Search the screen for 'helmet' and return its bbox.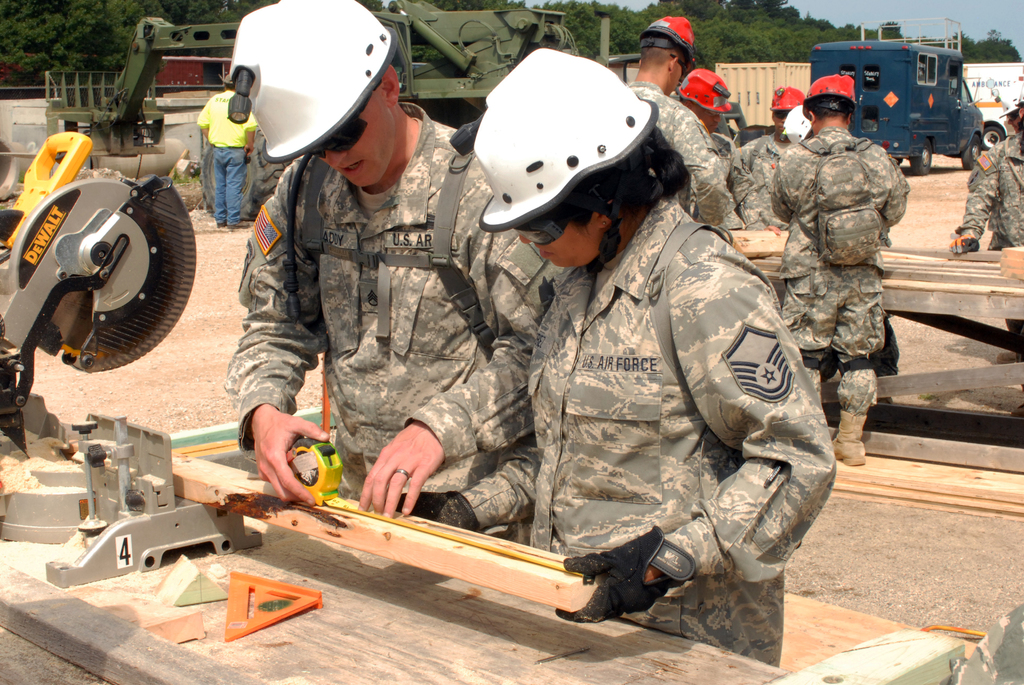
Found: [762, 81, 799, 133].
